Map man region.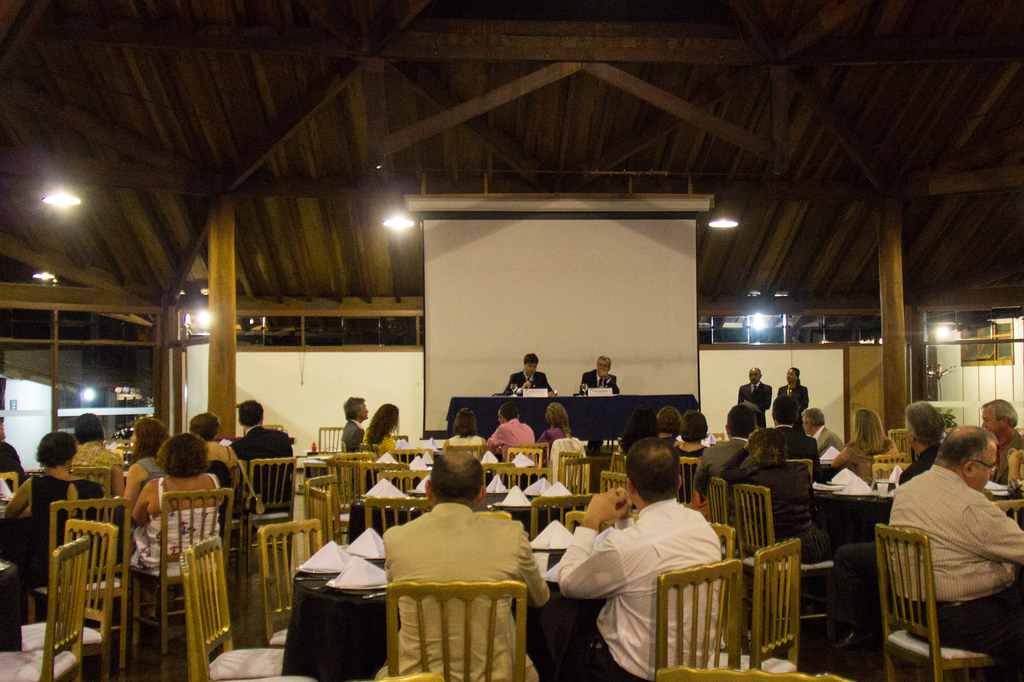
Mapped to (left=769, top=395, right=824, bottom=481).
